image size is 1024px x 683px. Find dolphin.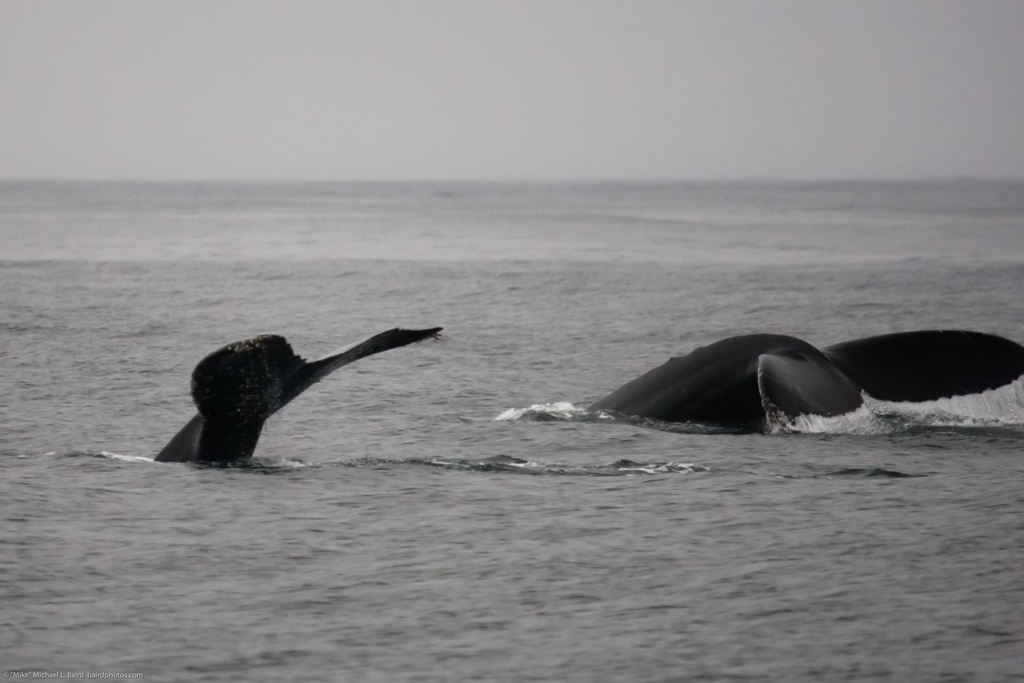
[x1=584, y1=329, x2=1021, y2=433].
